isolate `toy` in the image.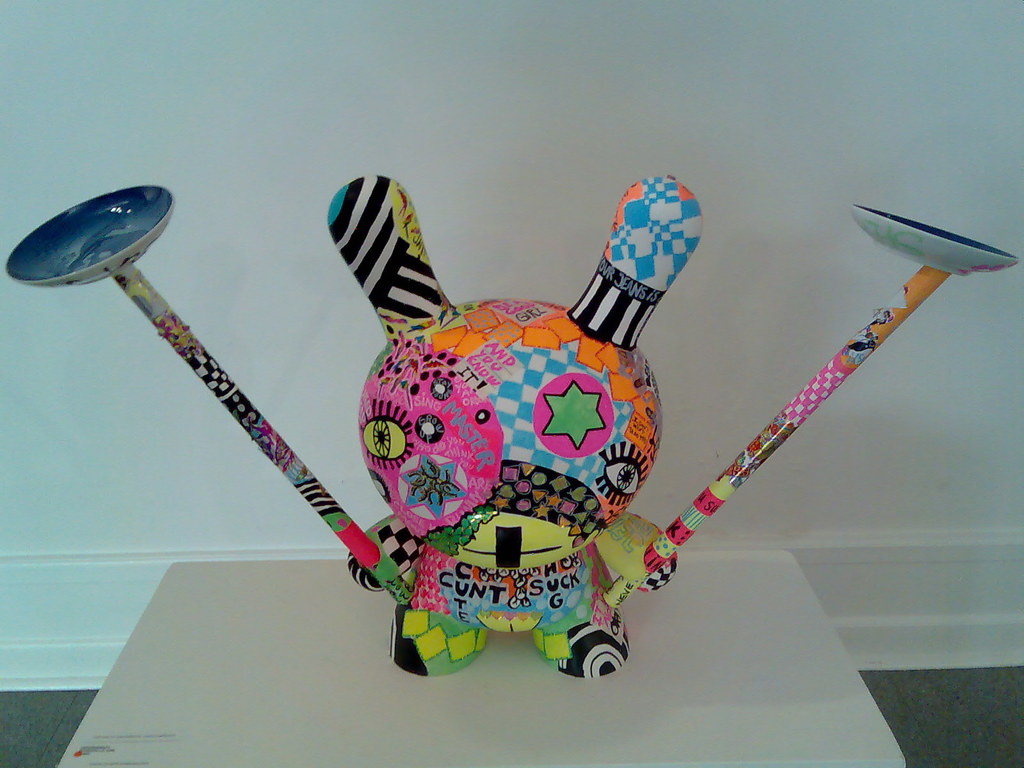
Isolated region: box=[0, 172, 1014, 685].
